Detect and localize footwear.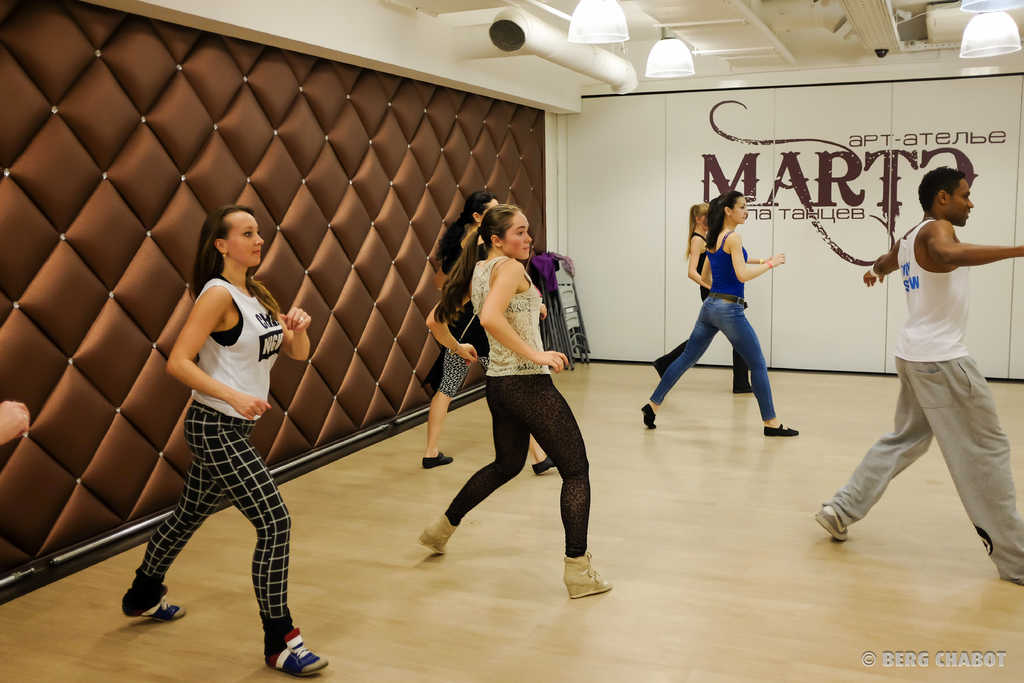
Localized at <bbox>260, 625, 328, 677</bbox>.
